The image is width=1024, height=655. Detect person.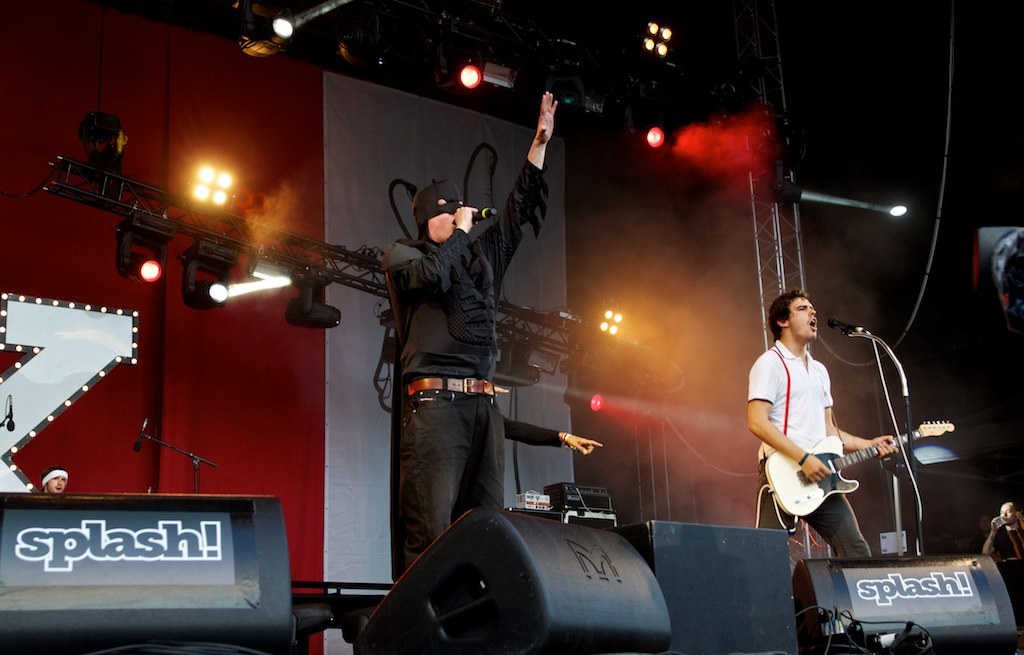
Detection: locate(987, 504, 1023, 562).
